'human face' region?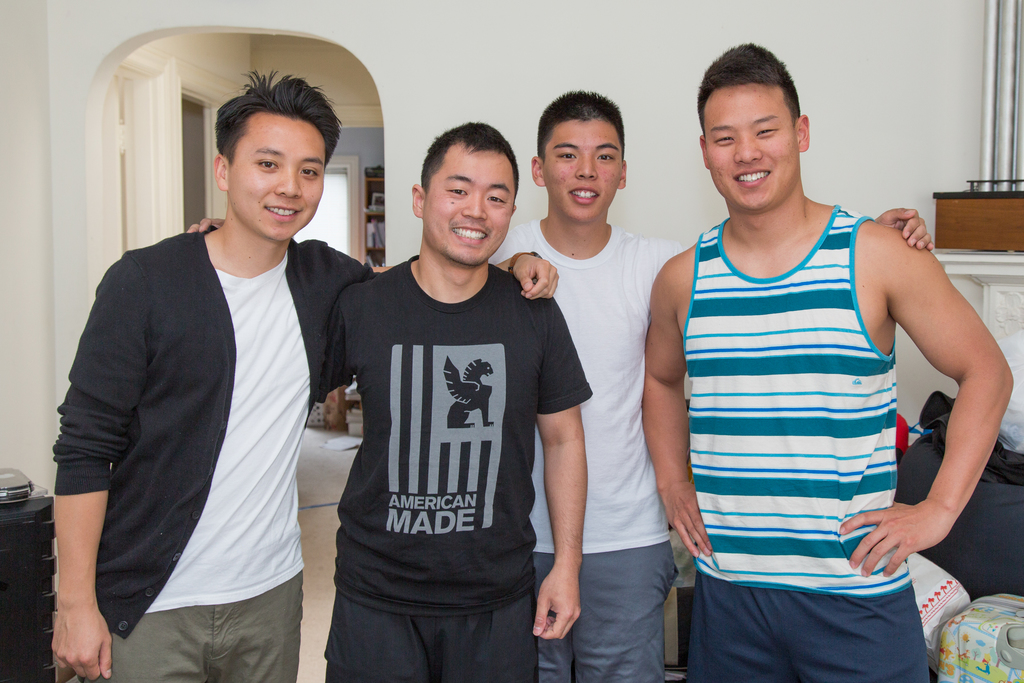
(227, 117, 325, 241)
